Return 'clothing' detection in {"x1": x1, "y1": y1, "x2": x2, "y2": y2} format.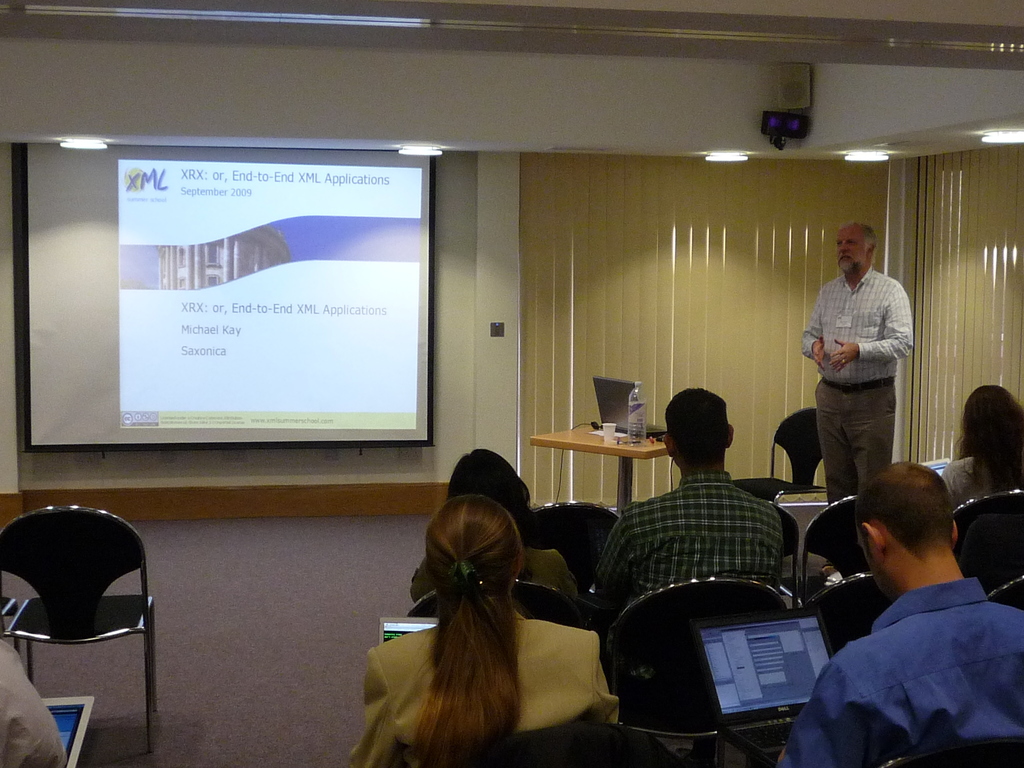
{"x1": 801, "y1": 265, "x2": 910, "y2": 384}.
